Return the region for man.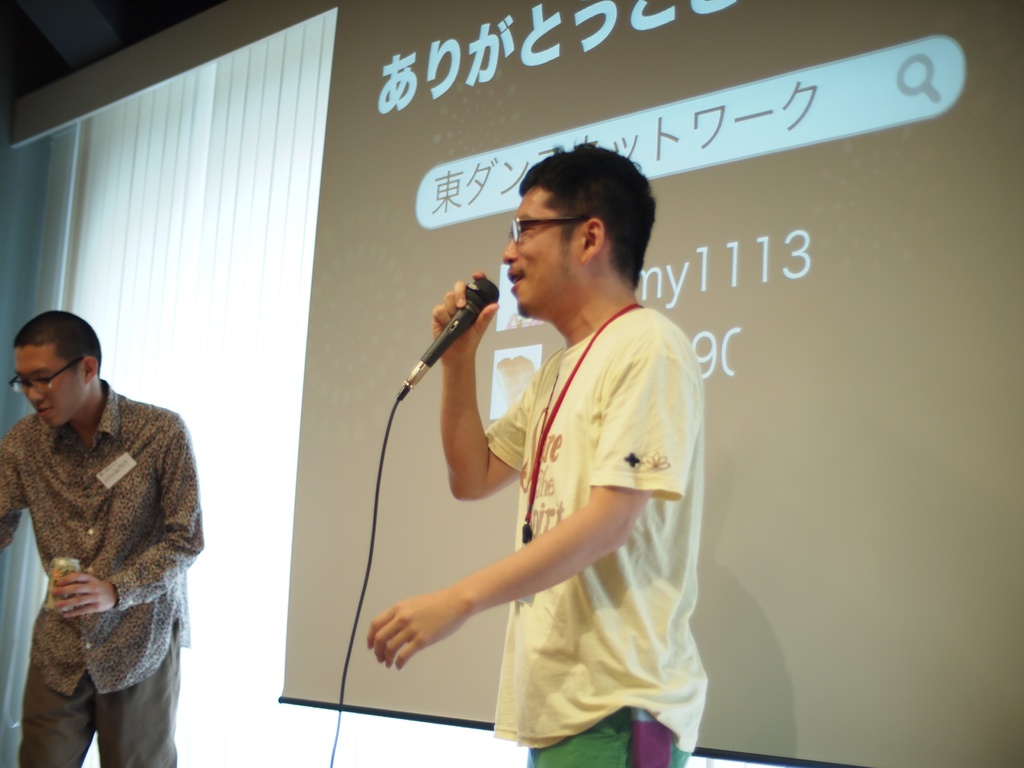
locate(10, 296, 205, 759).
